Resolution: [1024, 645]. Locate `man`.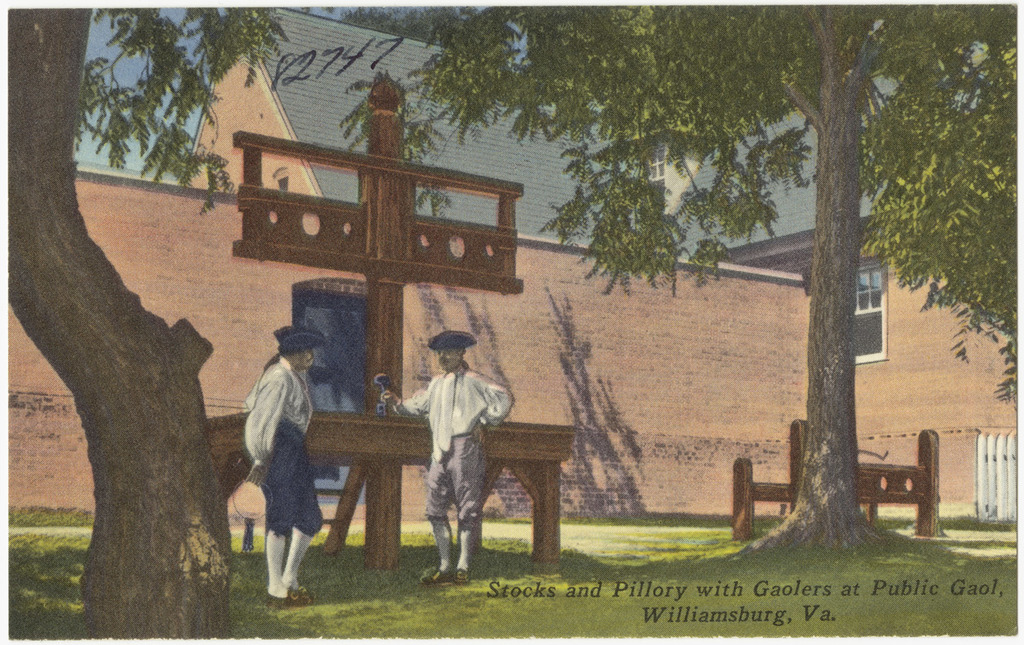
239,325,328,610.
